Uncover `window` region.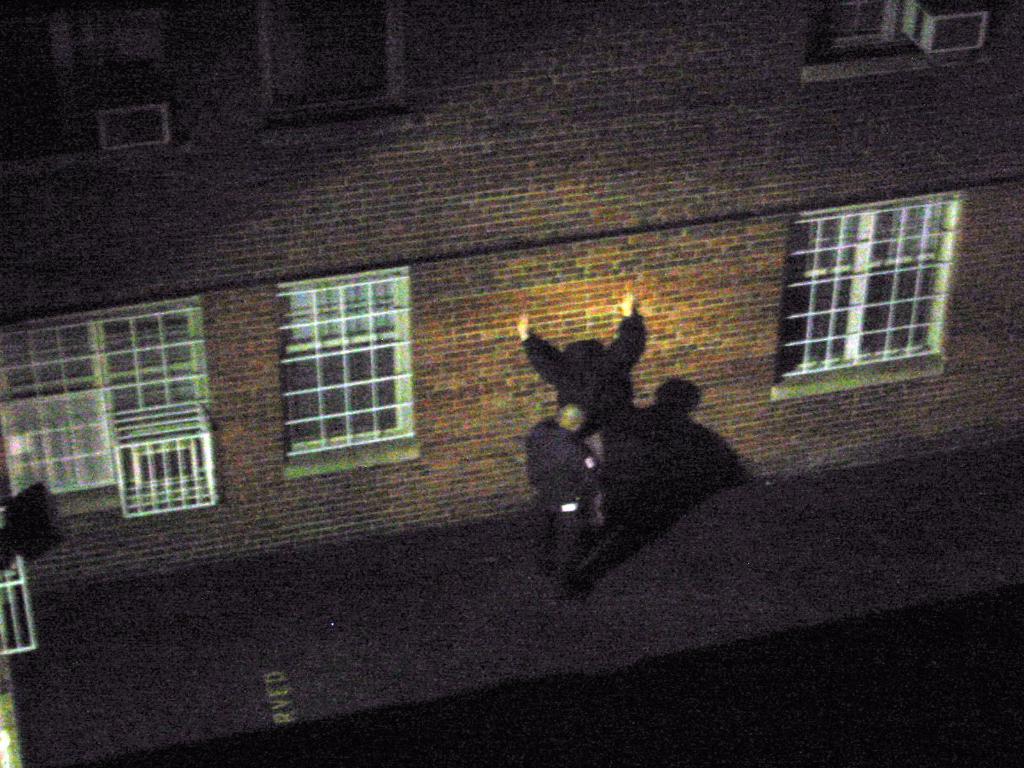
Uncovered: 0:302:202:523.
